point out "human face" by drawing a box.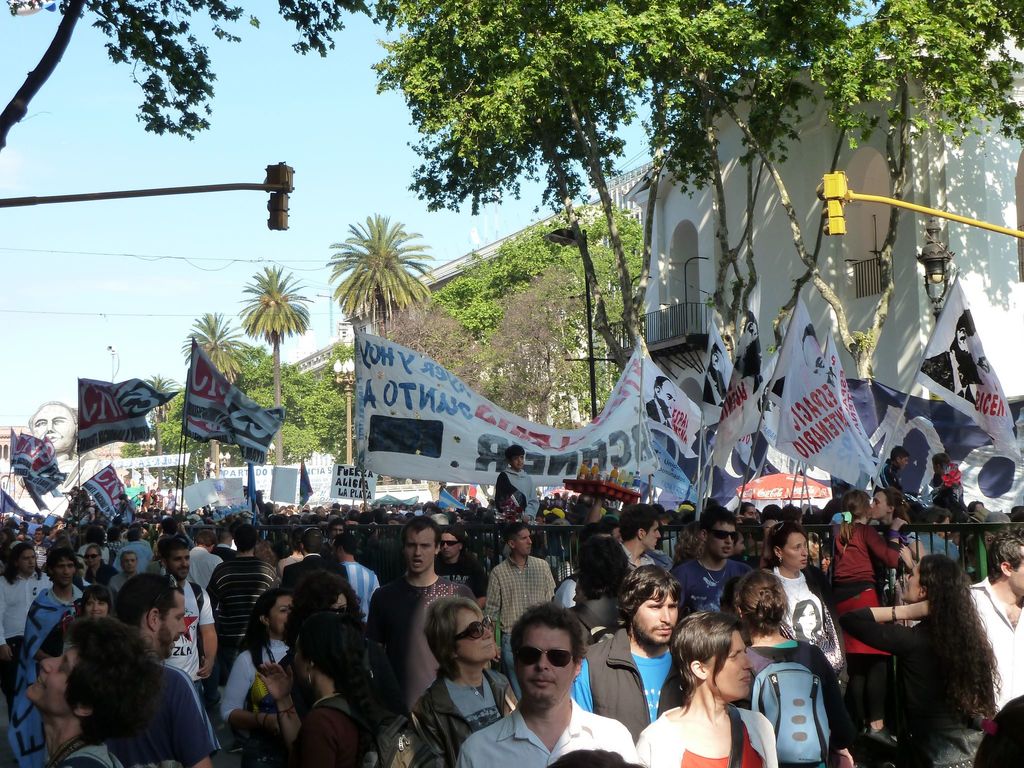
bbox=[54, 562, 77, 582].
